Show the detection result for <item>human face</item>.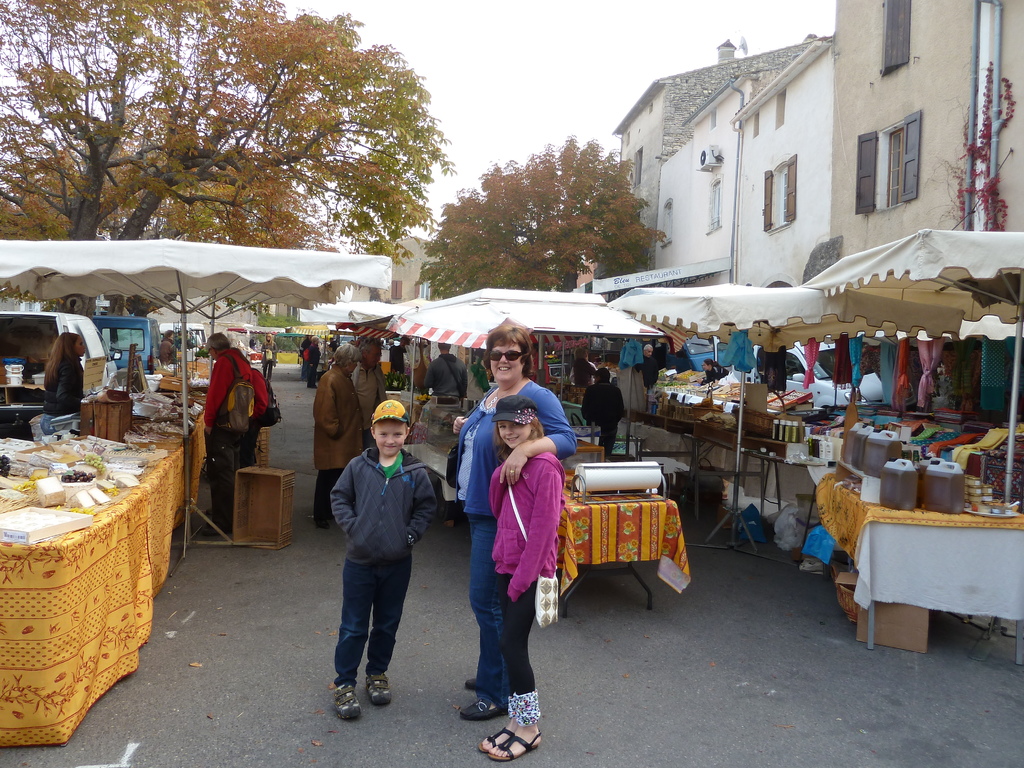
bbox=(488, 345, 522, 376).
